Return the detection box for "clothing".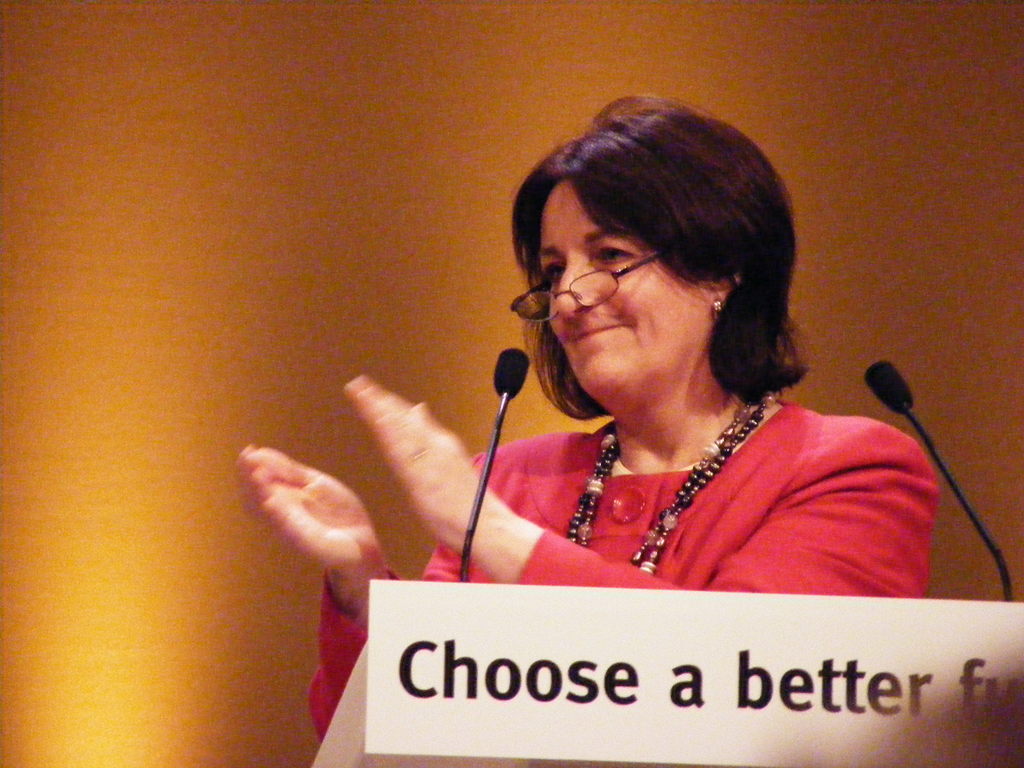
{"x1": 488, "y1": 393, "x2": 904, "y2": 570}.
